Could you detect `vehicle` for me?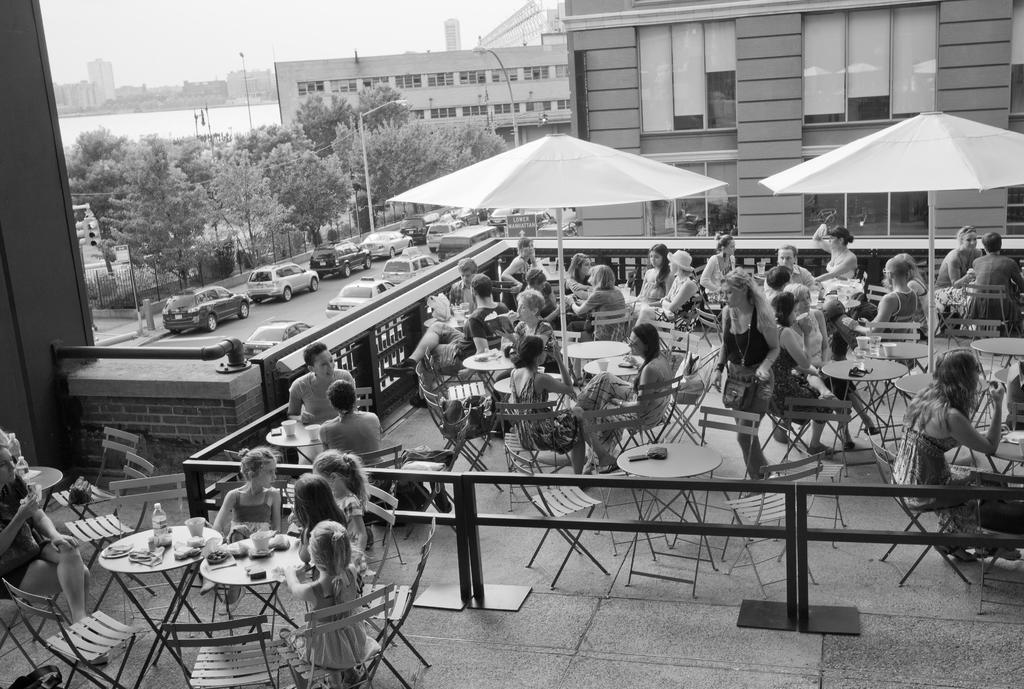
Detection result: 456,202,490,226.
